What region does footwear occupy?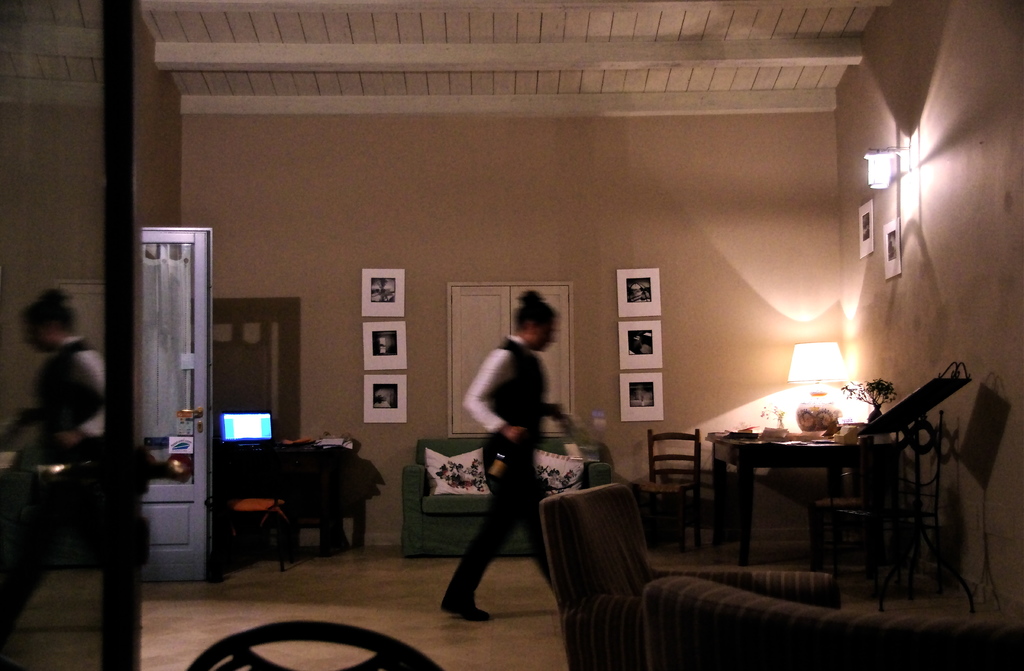
(x1=451, y1=601, x2=491, y2=622).
